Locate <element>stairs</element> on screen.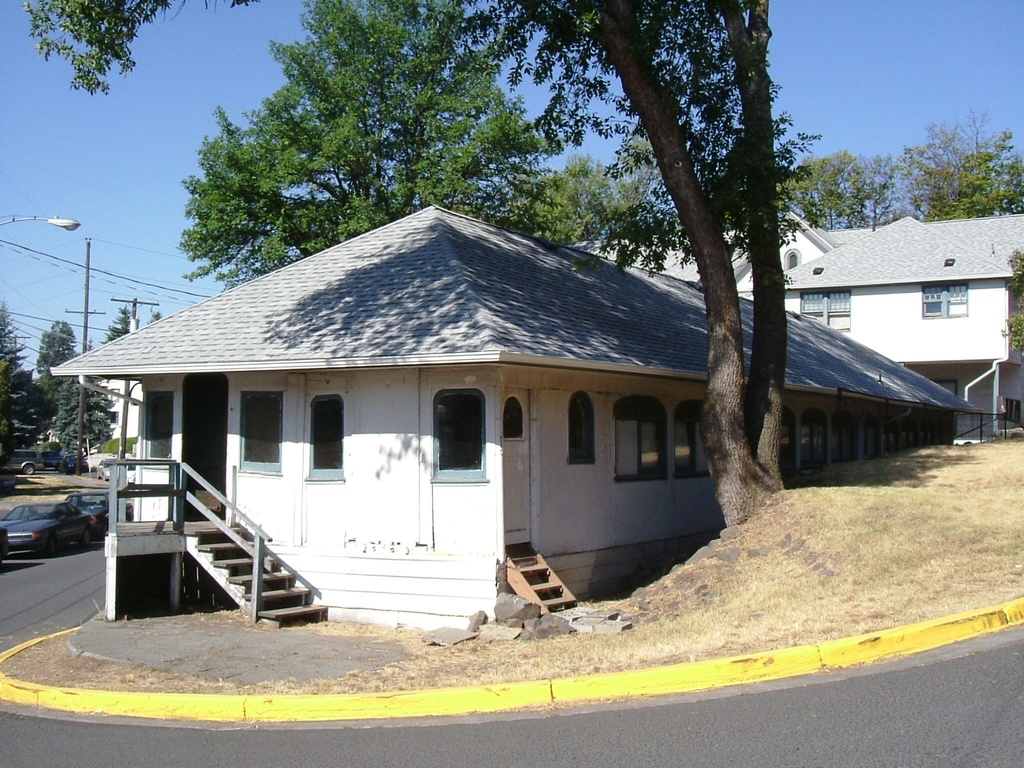
On screen at <bbox>505, 545, 575, 618</bbox>.
